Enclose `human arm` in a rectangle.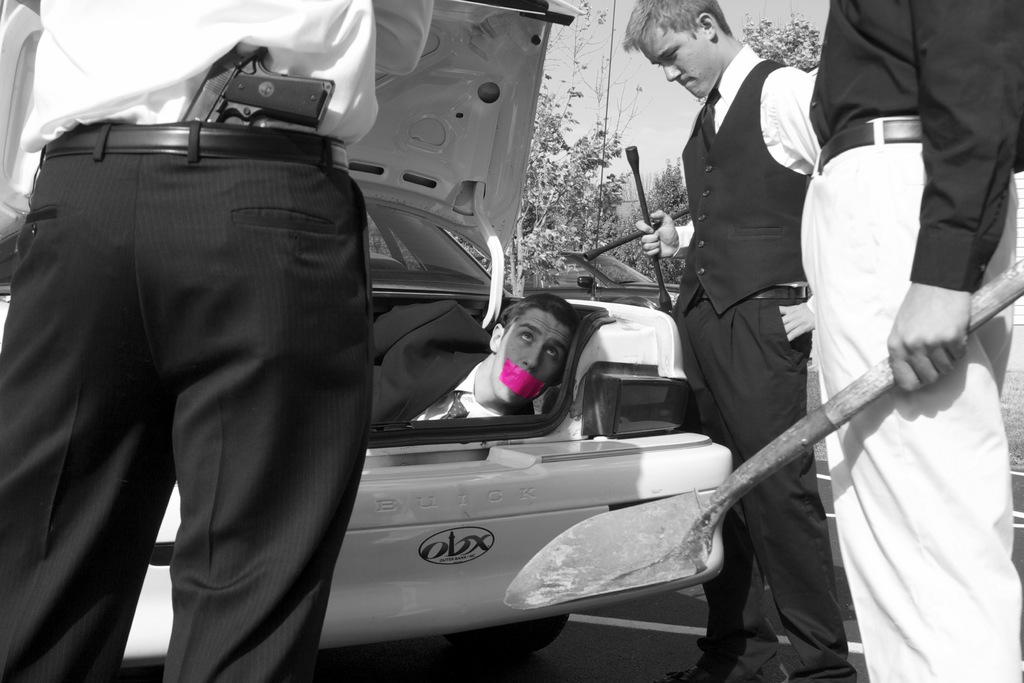
rect(371, 296, 459, 367).
